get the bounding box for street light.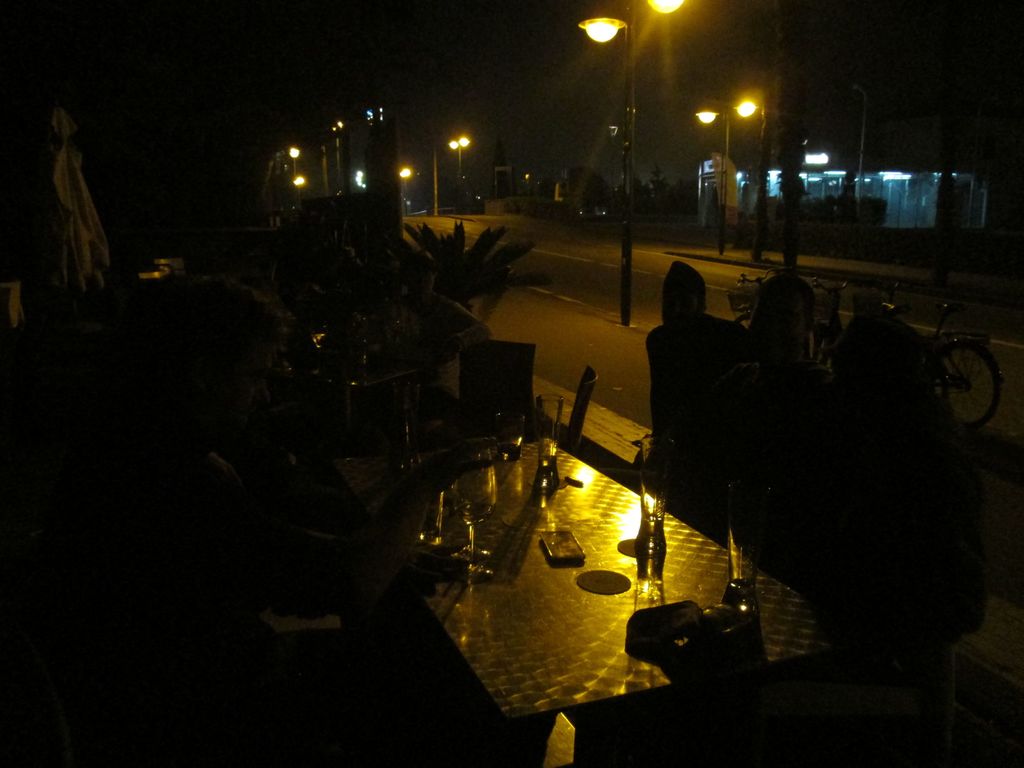
{"x1": 694, "y1": 93, "x2": 760, "y2": 254}.
